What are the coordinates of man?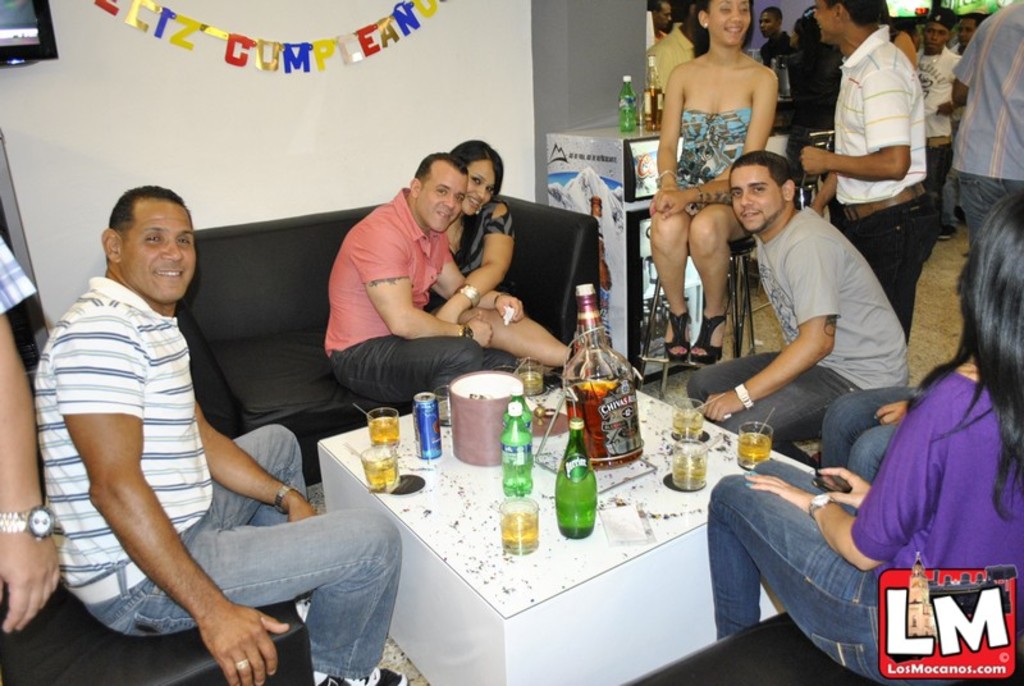
rect(792, 0, 936, 325).
